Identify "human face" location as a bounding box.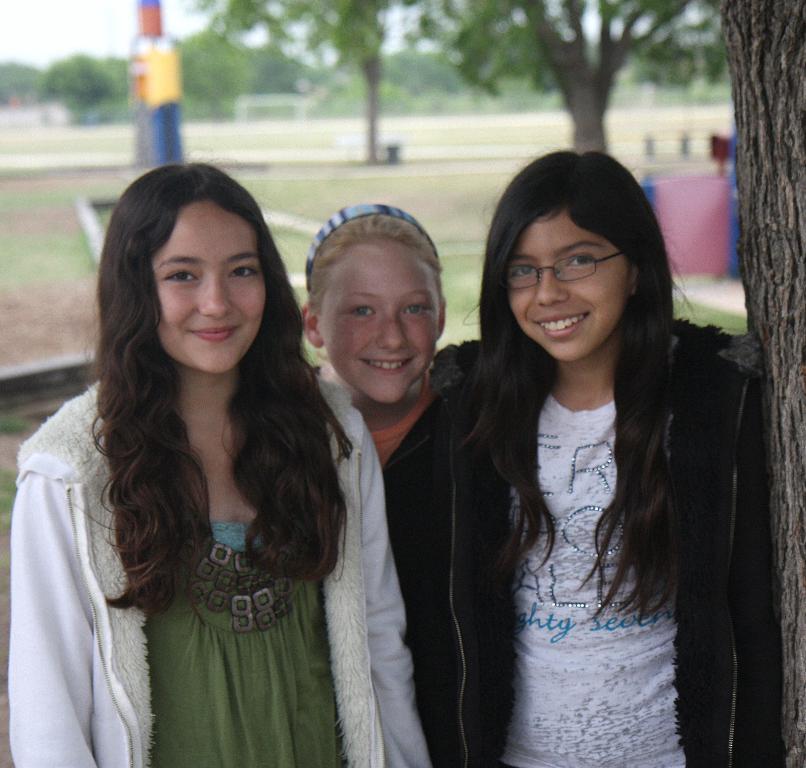
bbox(152, 205, 264, 371).
